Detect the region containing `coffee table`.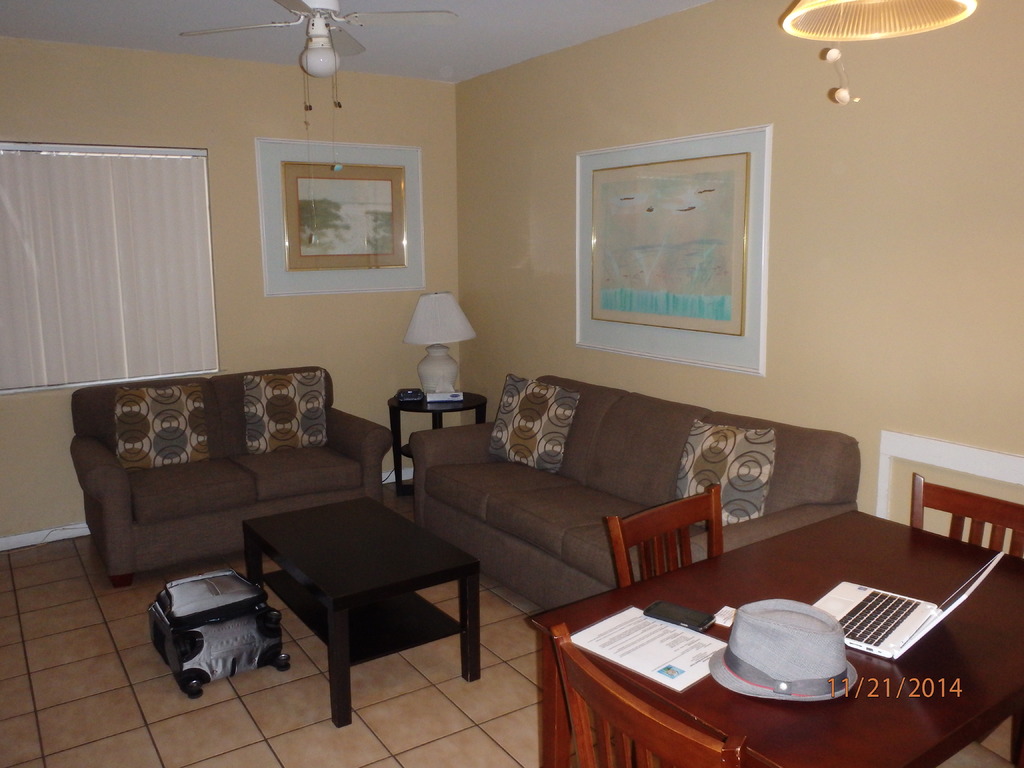
bbox=(522, 512, 1023, 767).
